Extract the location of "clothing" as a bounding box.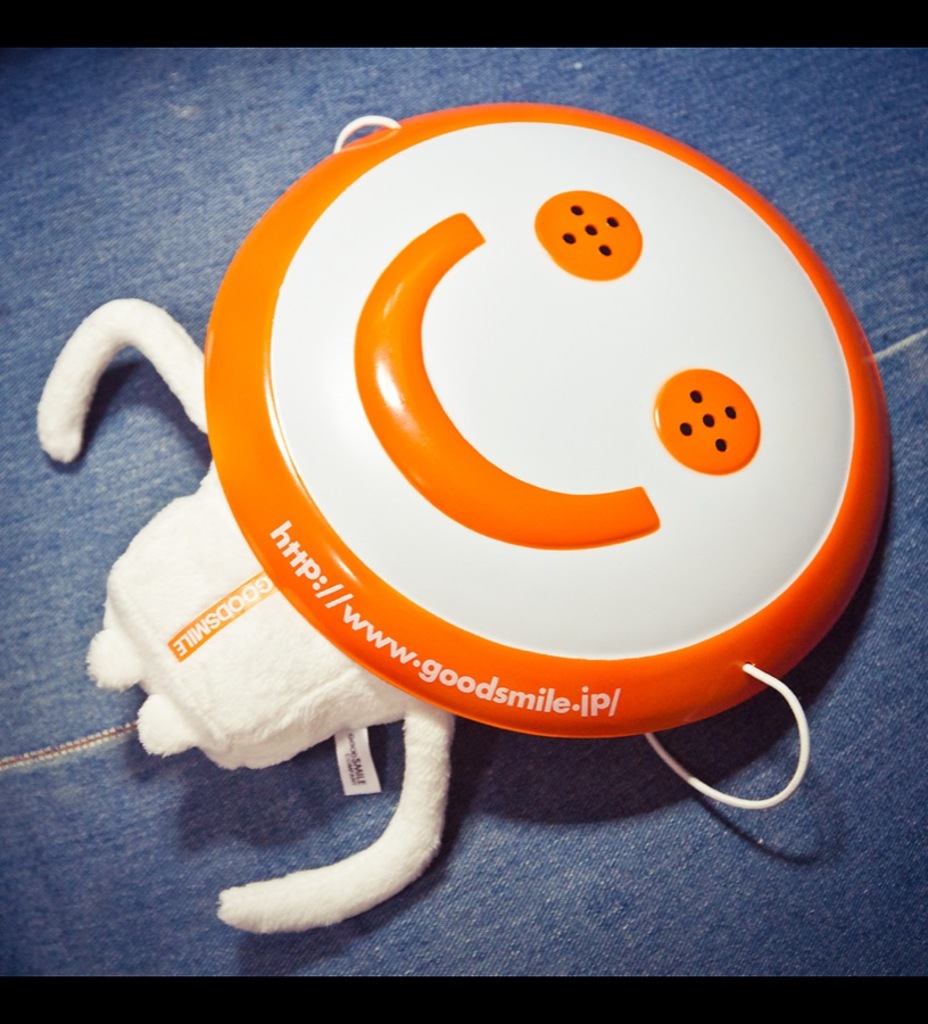
0/40/927/978.
